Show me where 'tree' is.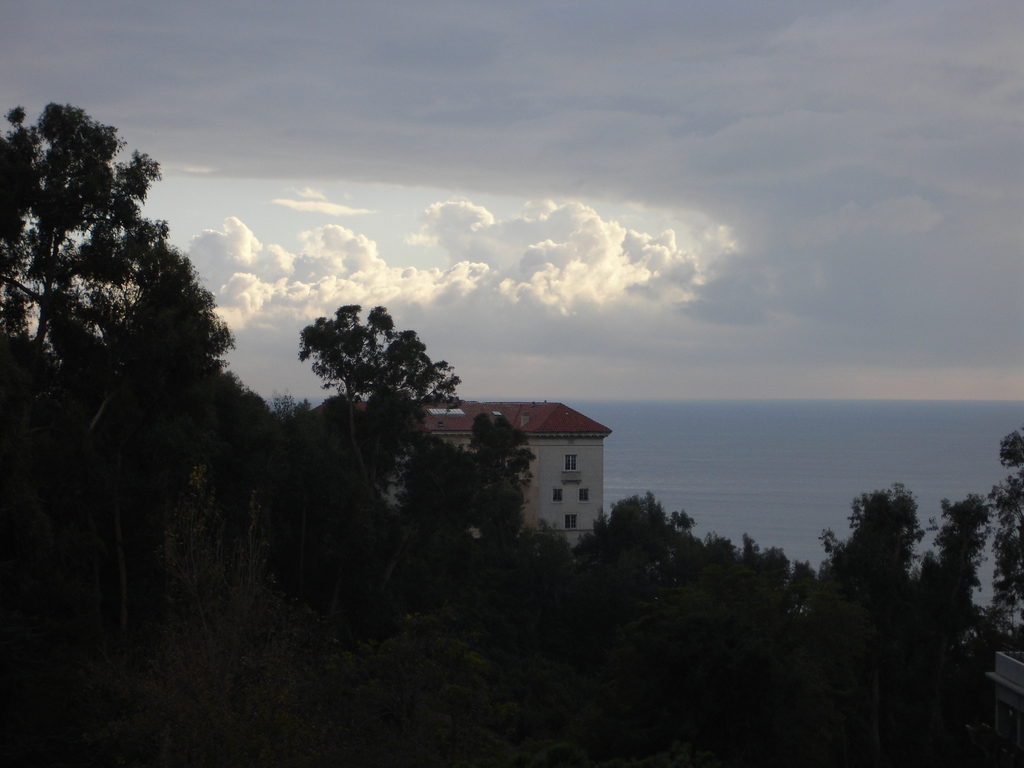
'tree' is at BBox(141, 262, 270, 431).
